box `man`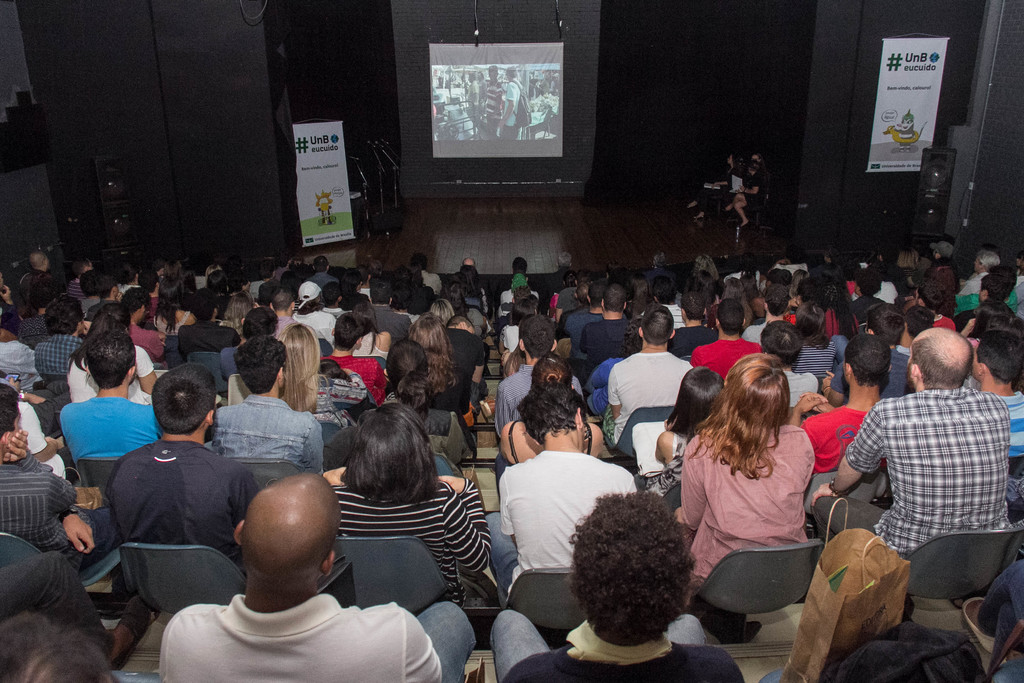
<region>496, 69, 525, 140</region>
